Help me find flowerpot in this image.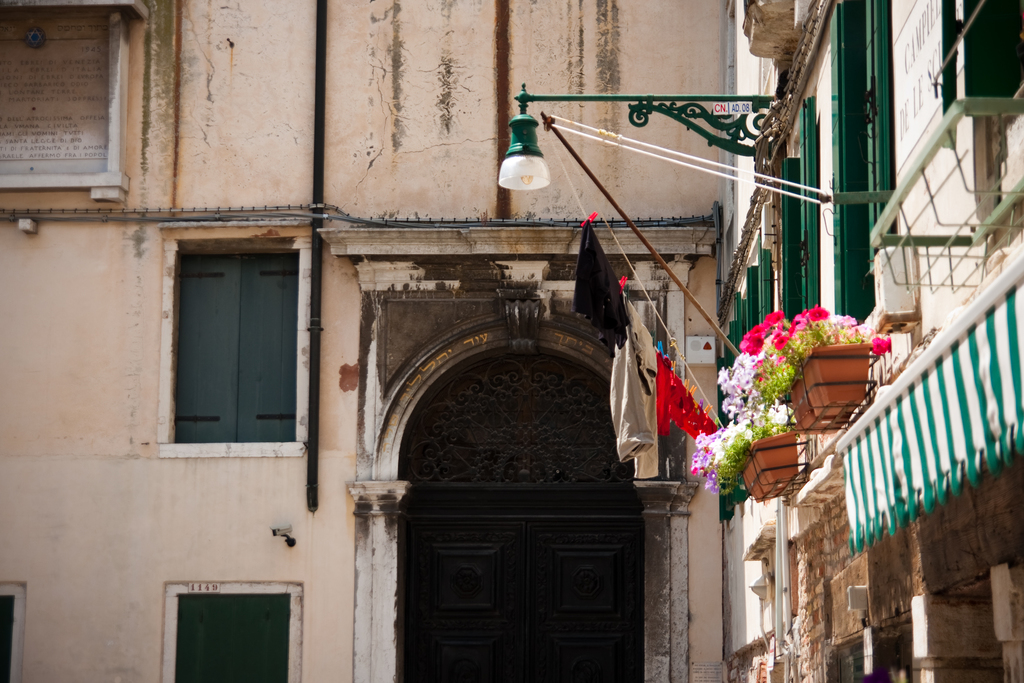
Found it: 734, 434, 797, 506.
